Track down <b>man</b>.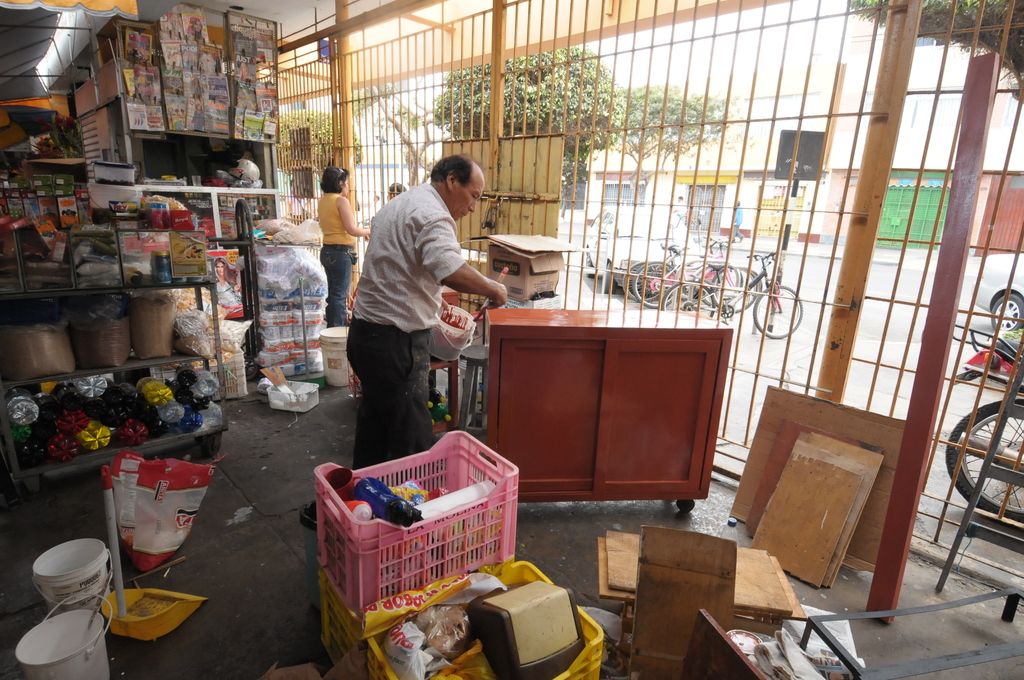
Tracked to <box>728,202,744,247</box>.
